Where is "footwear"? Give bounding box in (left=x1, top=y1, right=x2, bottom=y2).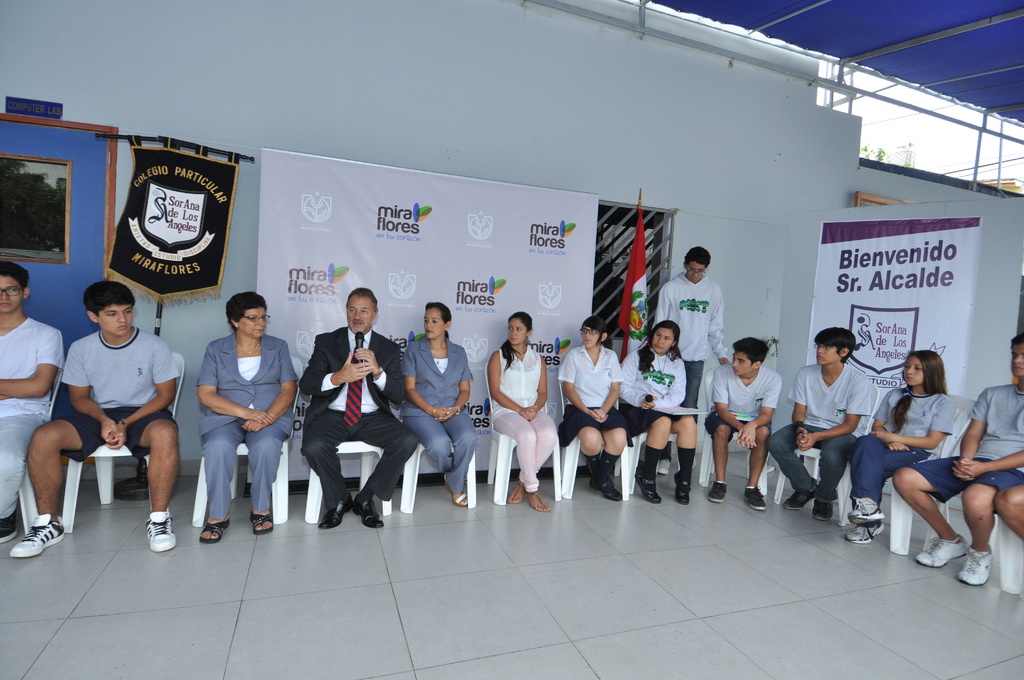
(left=599, top=474, right=619, bottom=503).
